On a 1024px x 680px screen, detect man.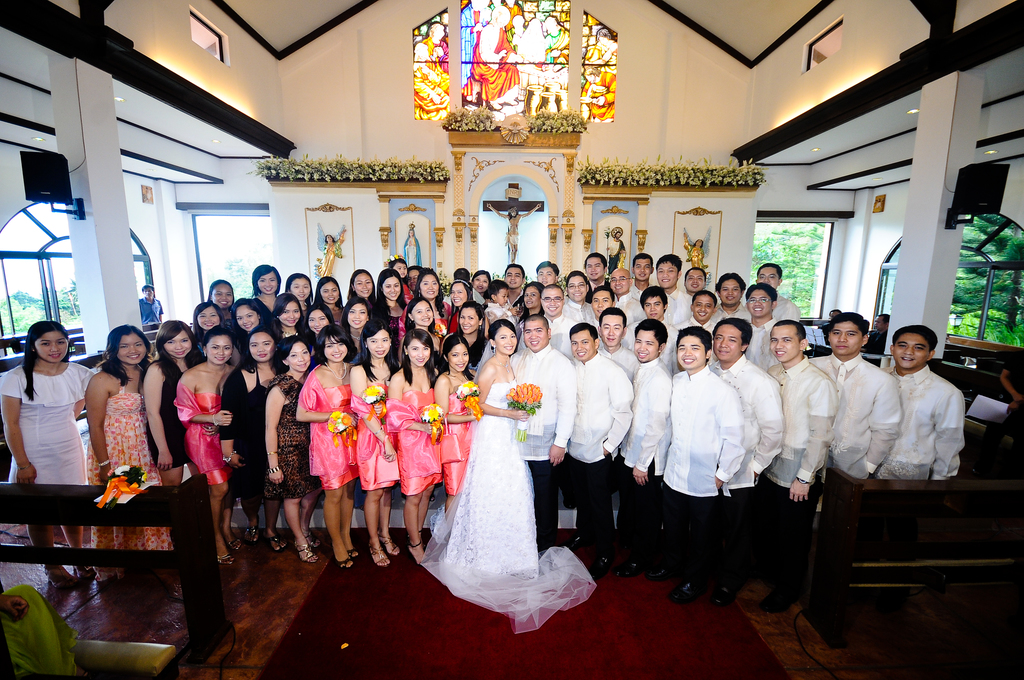
rect(511, 313, 578, 551).
